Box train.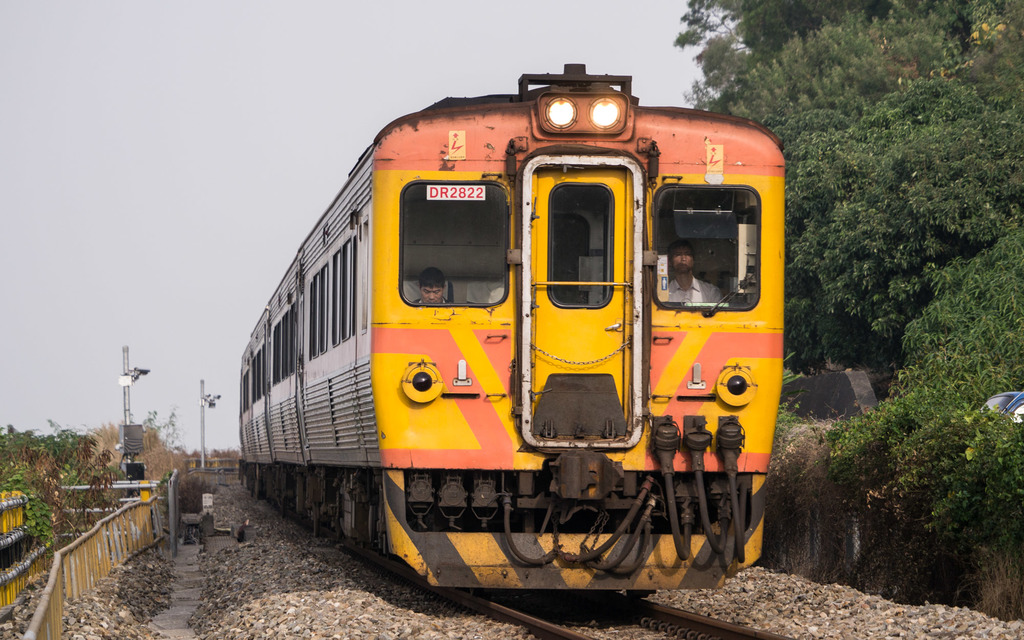
<region>232, 57, 793, 596</region>.
